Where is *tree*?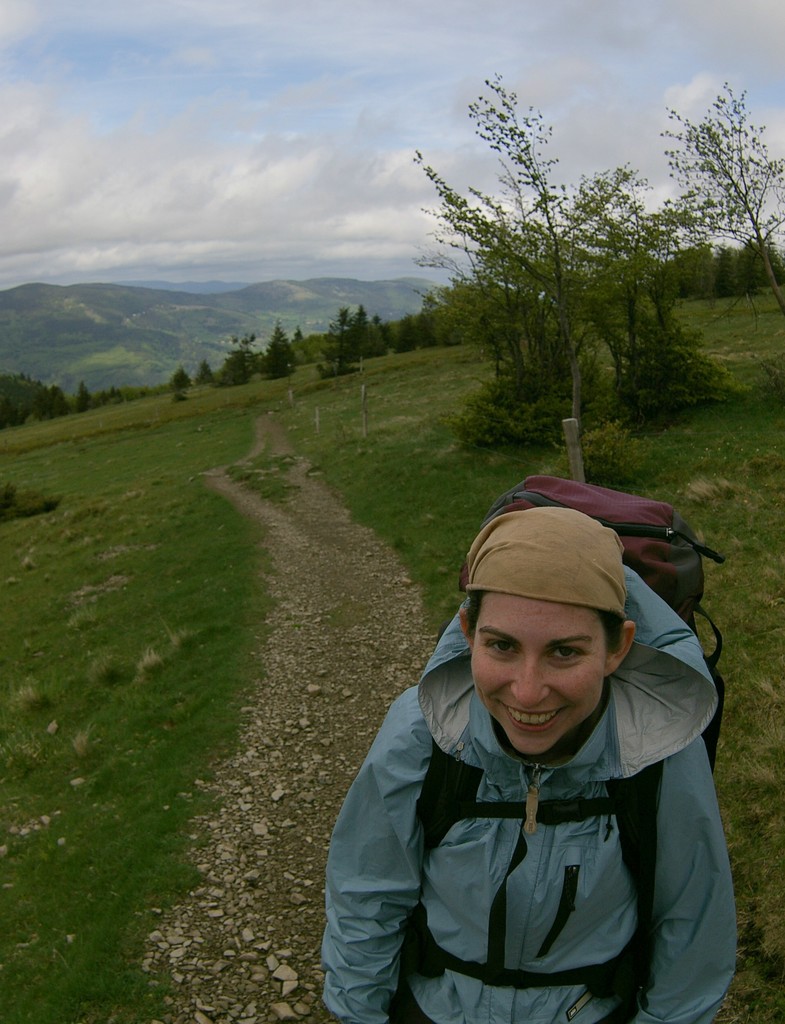
detection(168, 365, 193, 391).
